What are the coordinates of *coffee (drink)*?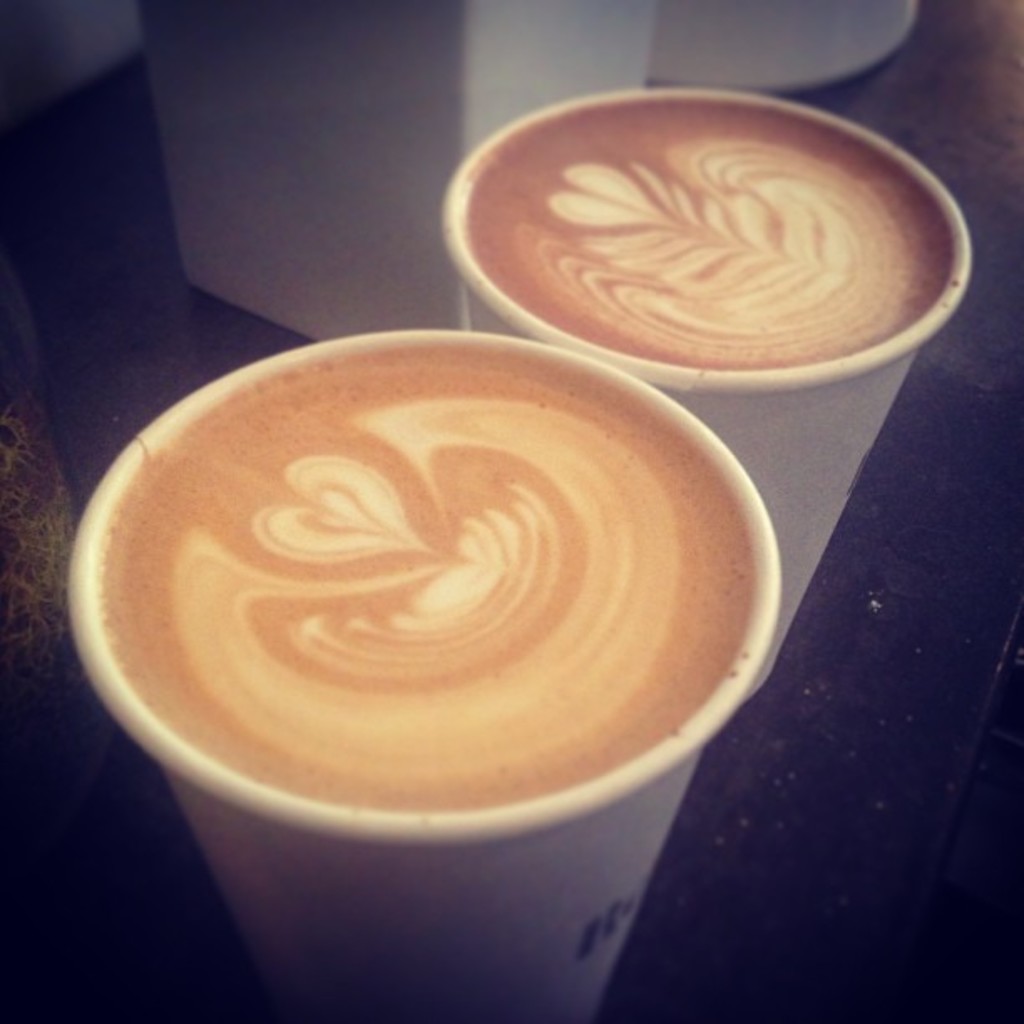
detection(104, 336, 748, 810).
